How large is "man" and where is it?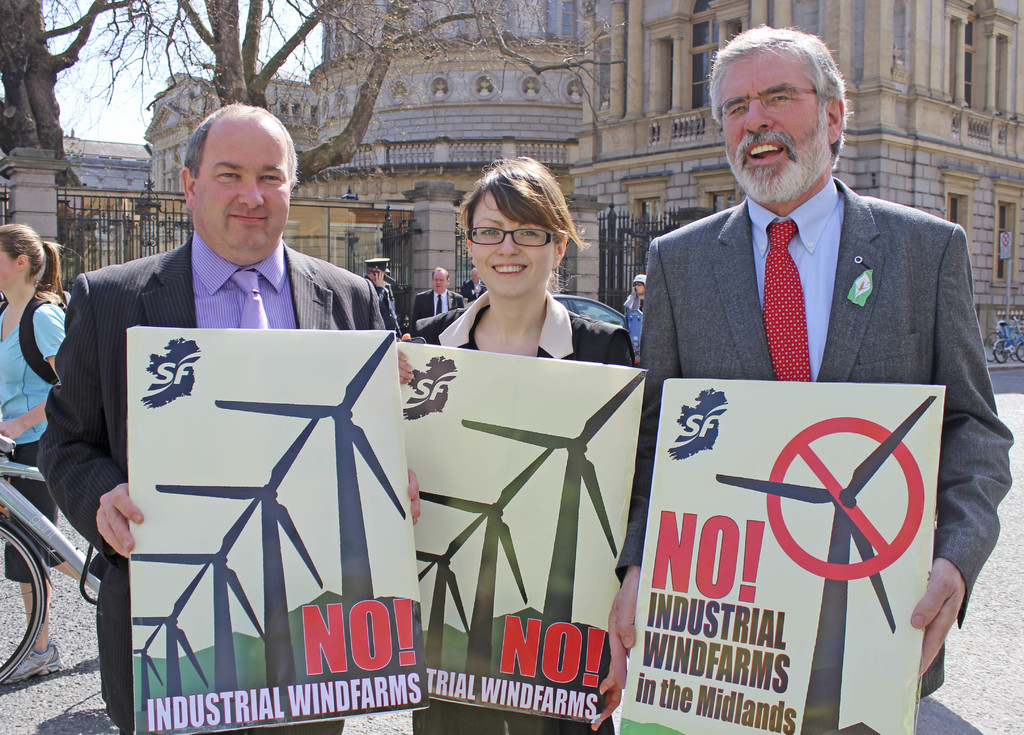
Bounding box: Rect(460, 270, 489, 298).
